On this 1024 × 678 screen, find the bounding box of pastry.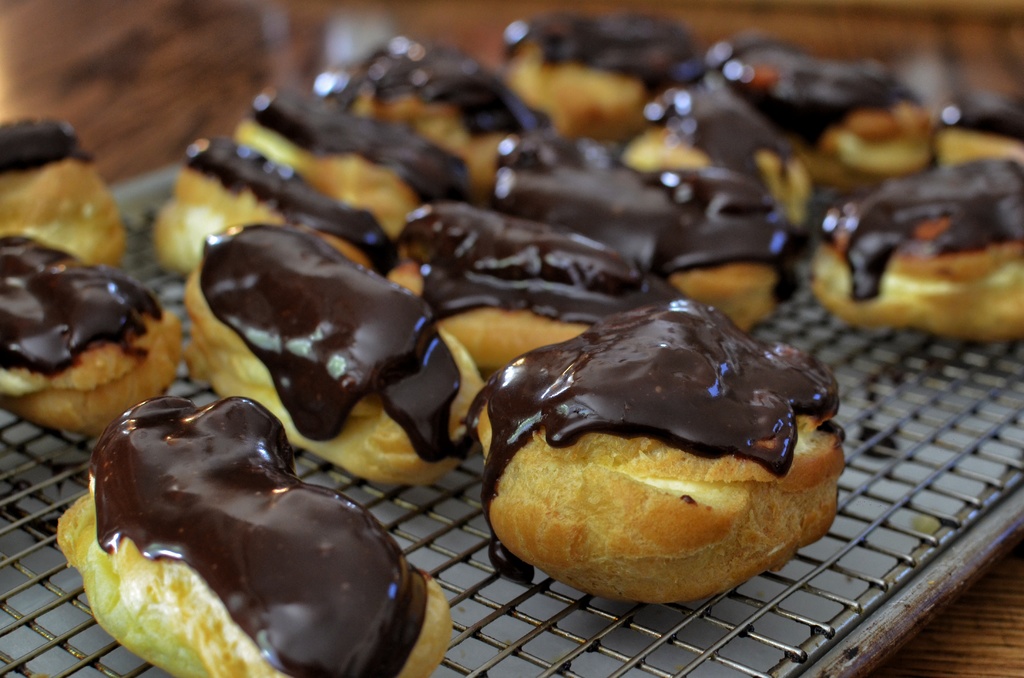
Bounding box: (x1=240, y1=91, x2=470, y2=233).
